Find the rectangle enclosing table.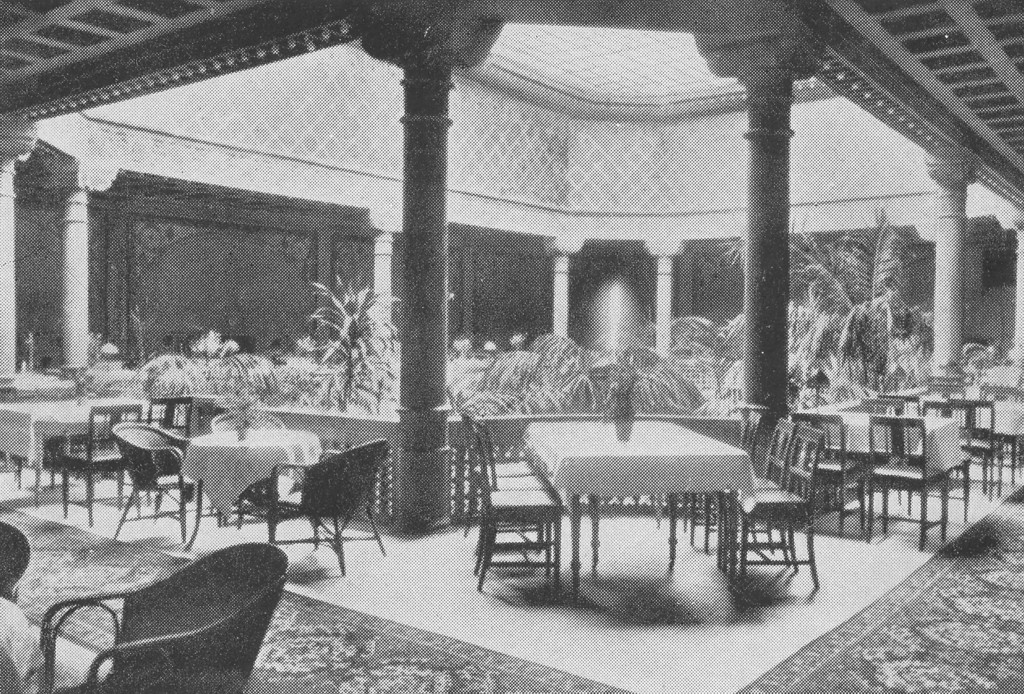
crop(188, 431, 322, 526).
